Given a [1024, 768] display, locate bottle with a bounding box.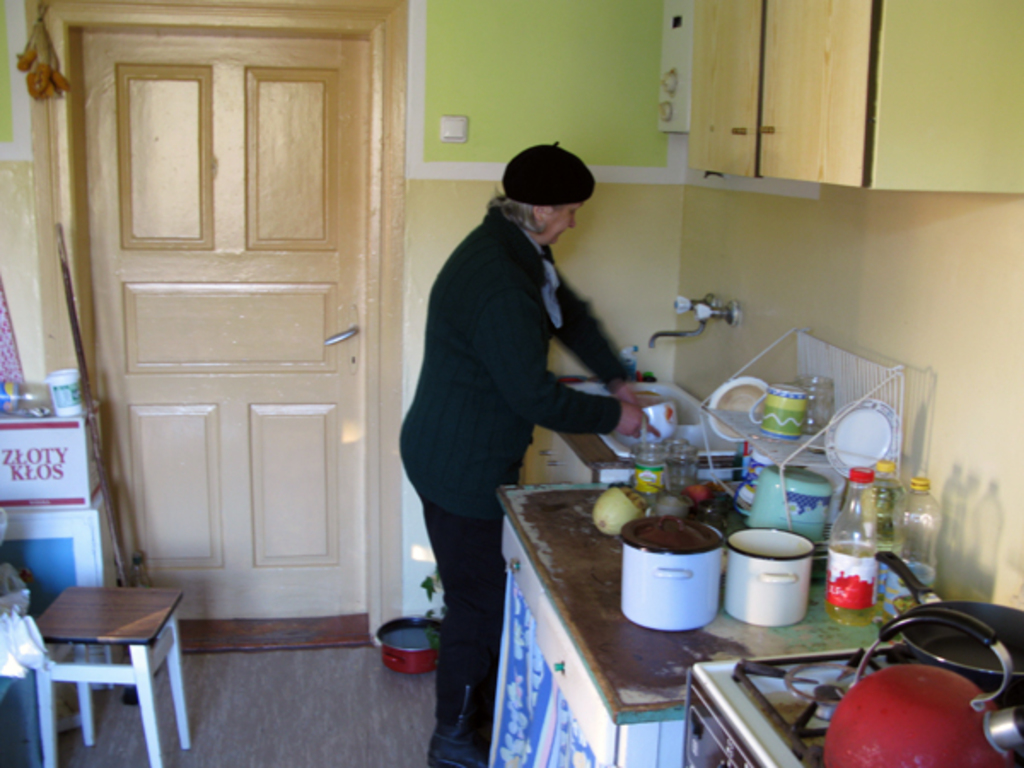
Located: bbox=[857, 452, 915, 561].
